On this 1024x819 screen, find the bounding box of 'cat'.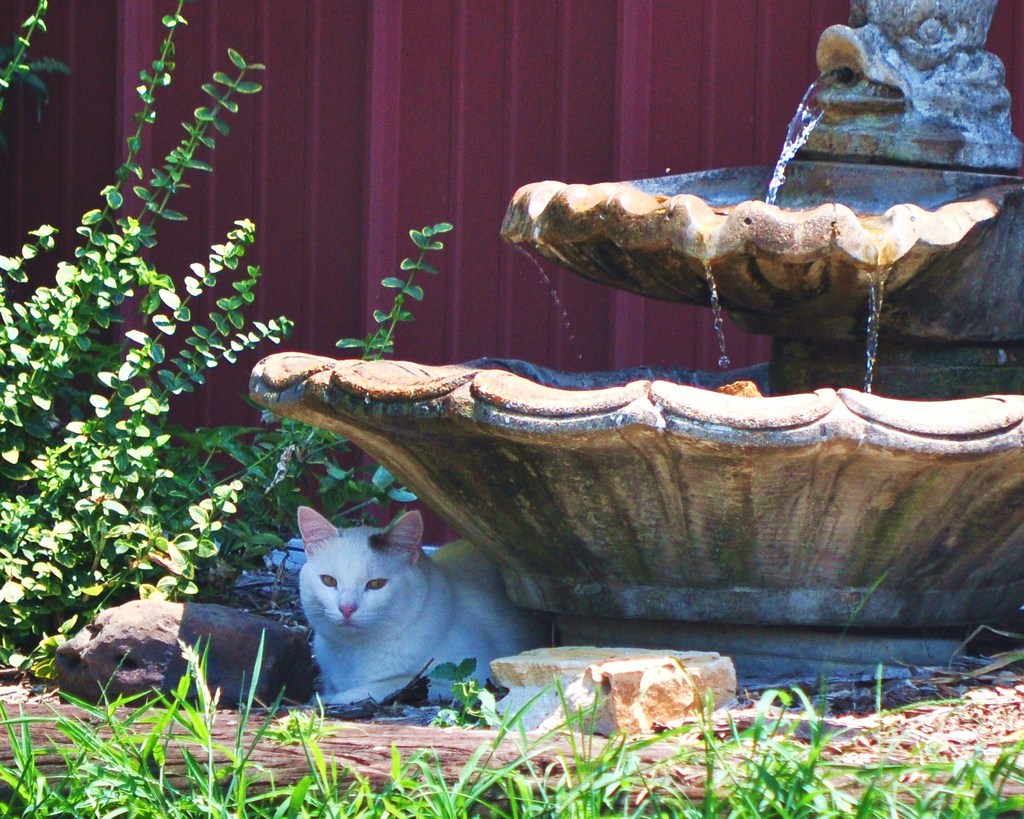
Bounding box: rect(295, 500, 561, 703).
